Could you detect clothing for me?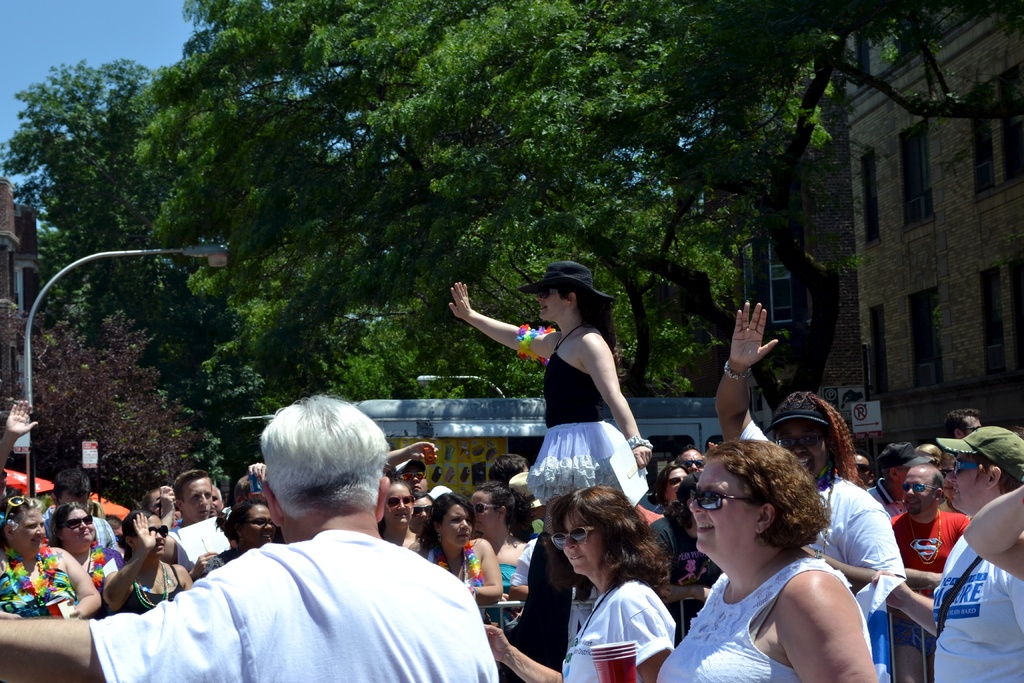
Detection result: rect(655, 559, 874, 682).
